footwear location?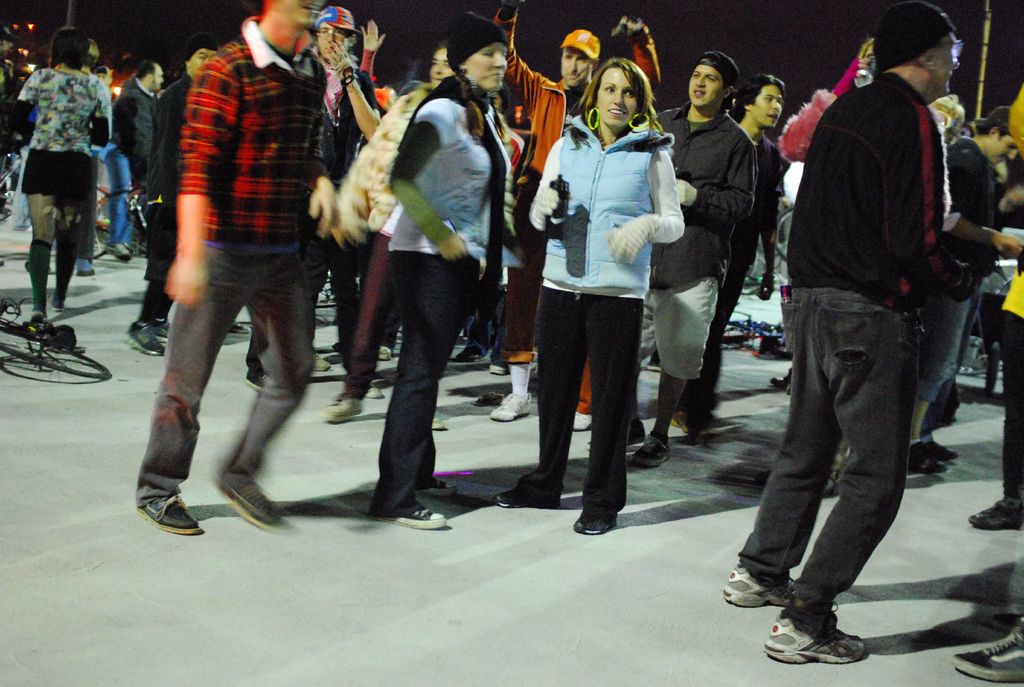
region(245, 369, 273, 391)
